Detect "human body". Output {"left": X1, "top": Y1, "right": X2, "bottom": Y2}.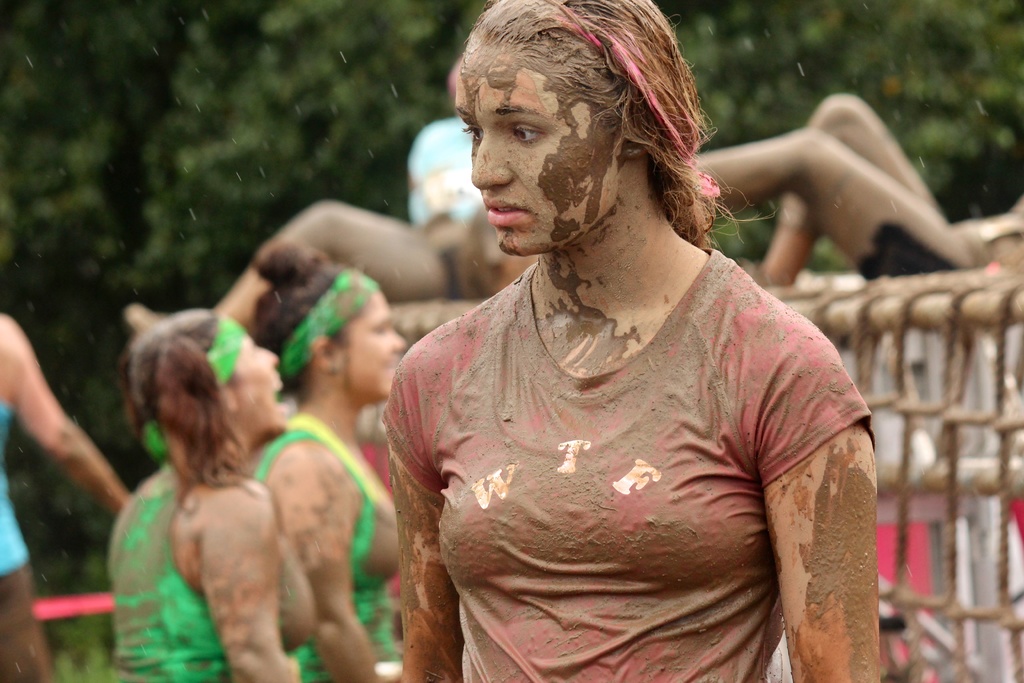
{"left": 373, "top": 37, "right": 881, "bottom": 679}.
